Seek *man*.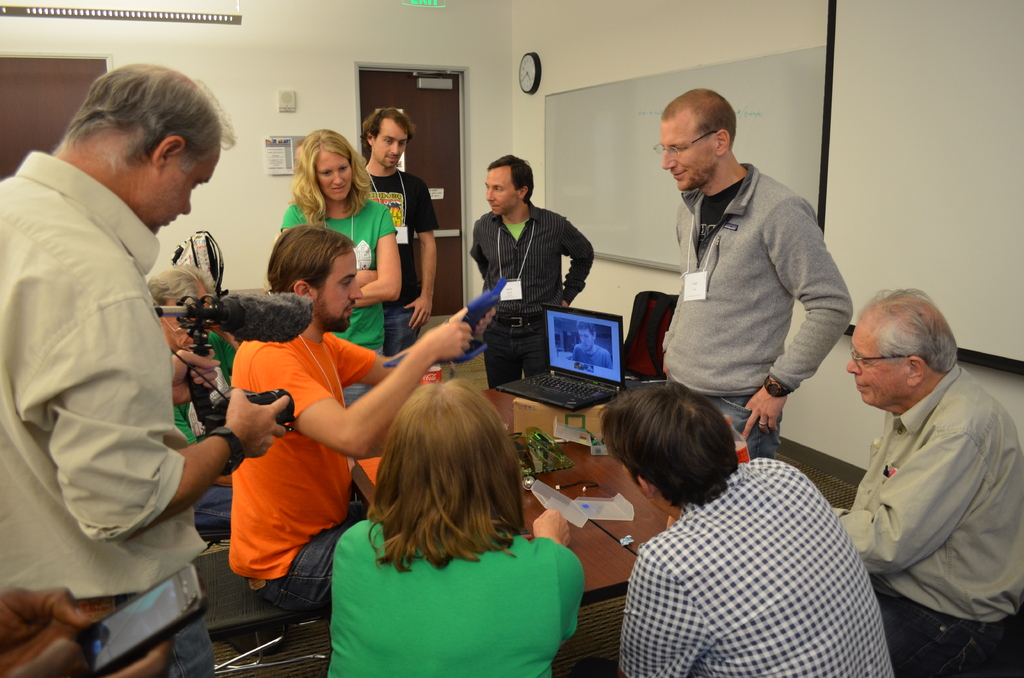
{"x1": 223, "y1": 224, "x2": 495, "y2": 612}.
